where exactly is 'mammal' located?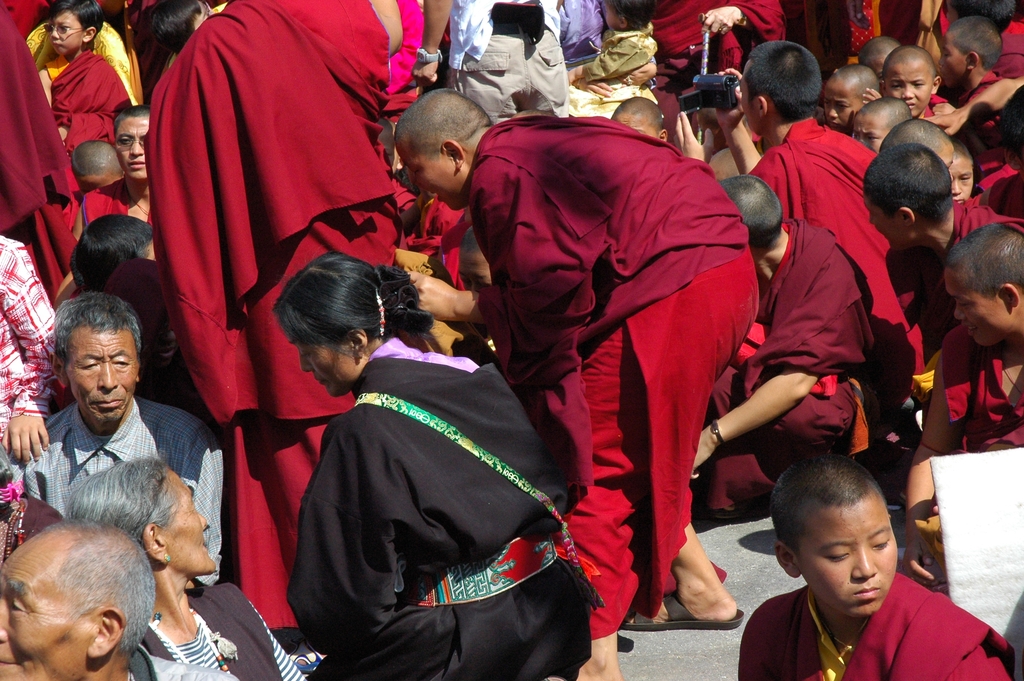
Its bounding box is <bbox>0, 226, 52, 472</bbox>.
